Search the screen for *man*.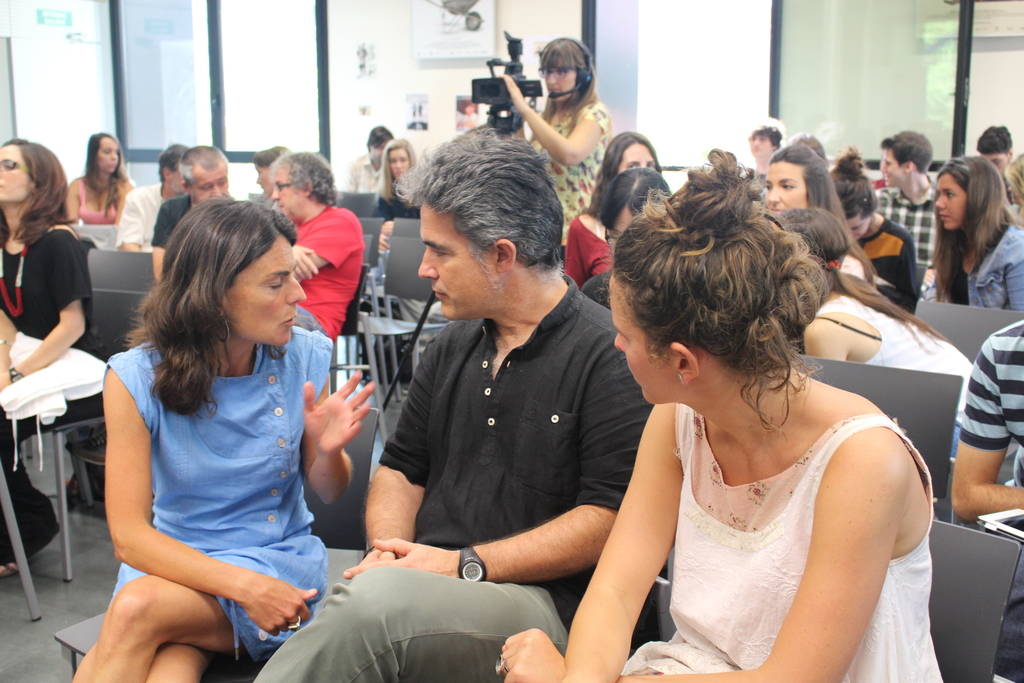
Found at 349:122:408:193.
